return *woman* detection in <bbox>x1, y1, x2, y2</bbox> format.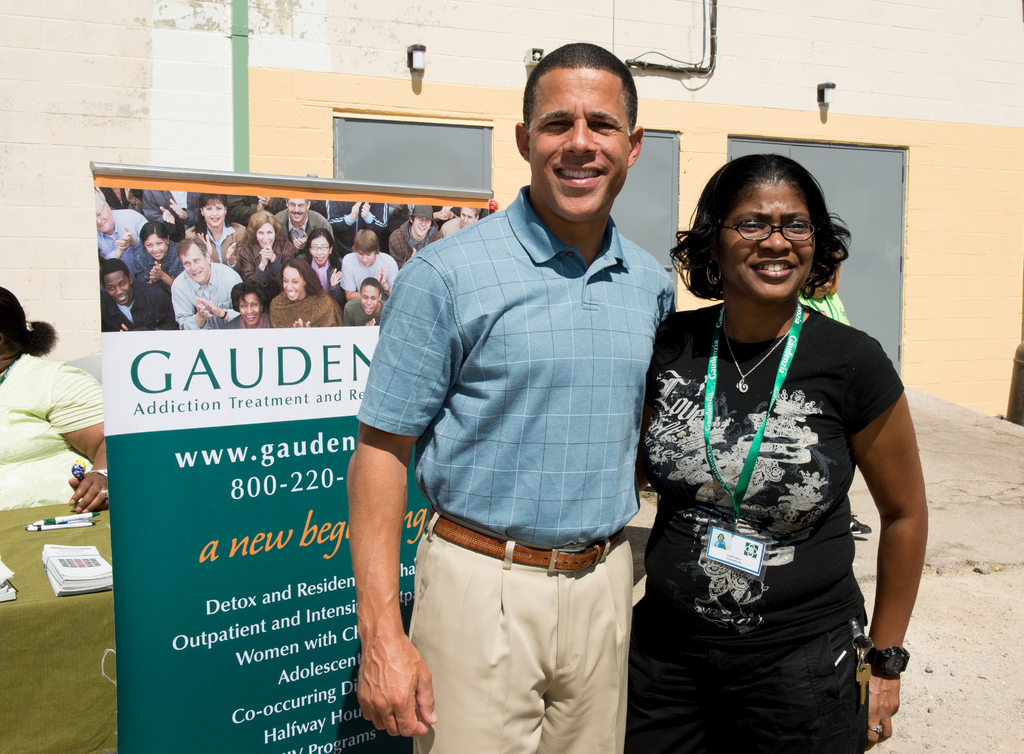
<bbox>235, 211, 294, 312</bbox>.
